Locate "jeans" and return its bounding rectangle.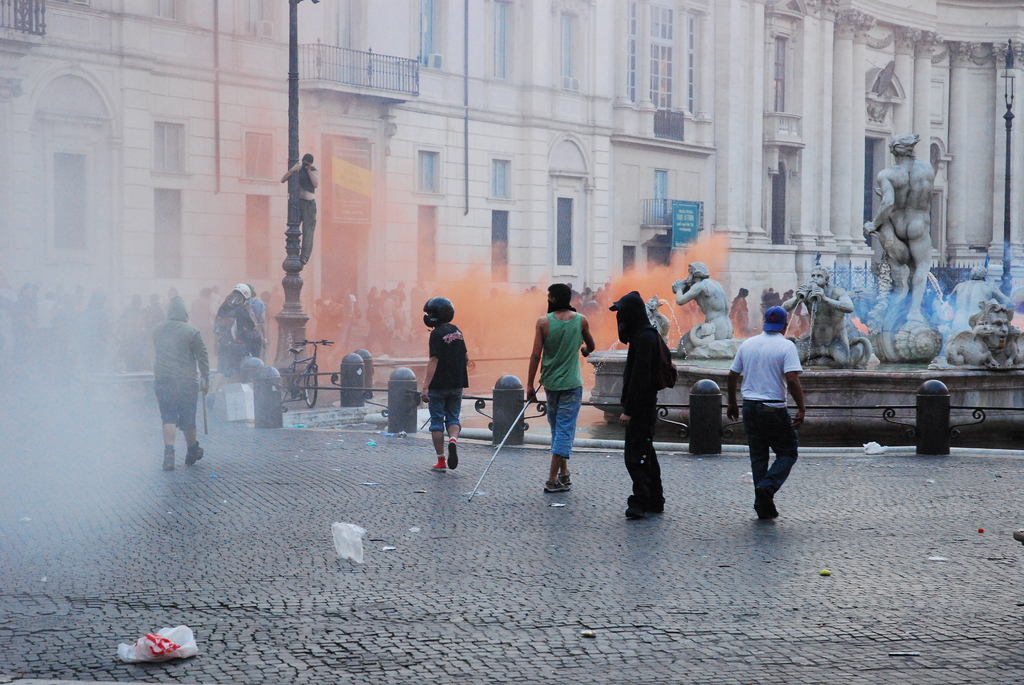
(622,405,664,503).
